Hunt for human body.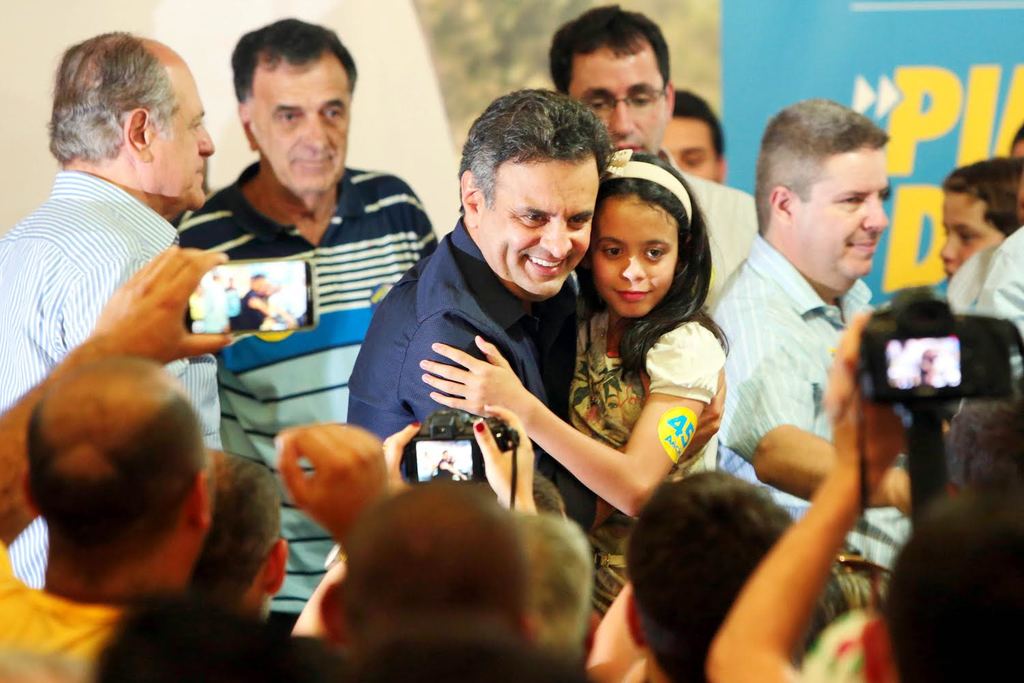
Hunted down at <bbox>936, 145, 1023, 280</bbox>.
